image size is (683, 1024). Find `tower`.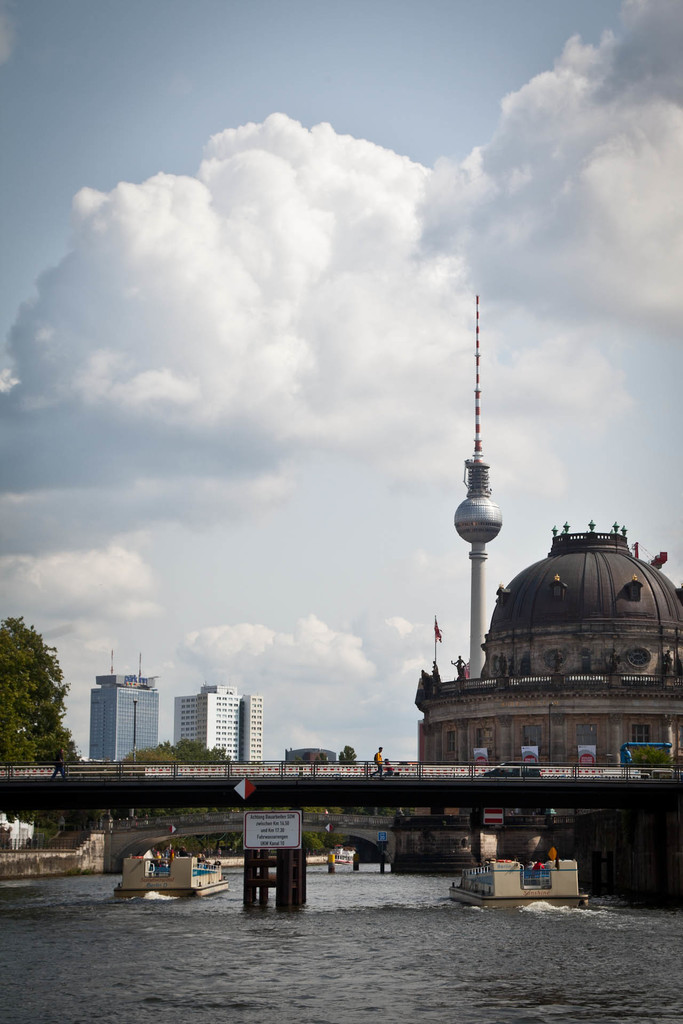
crop(176, 687, 241, 769).
